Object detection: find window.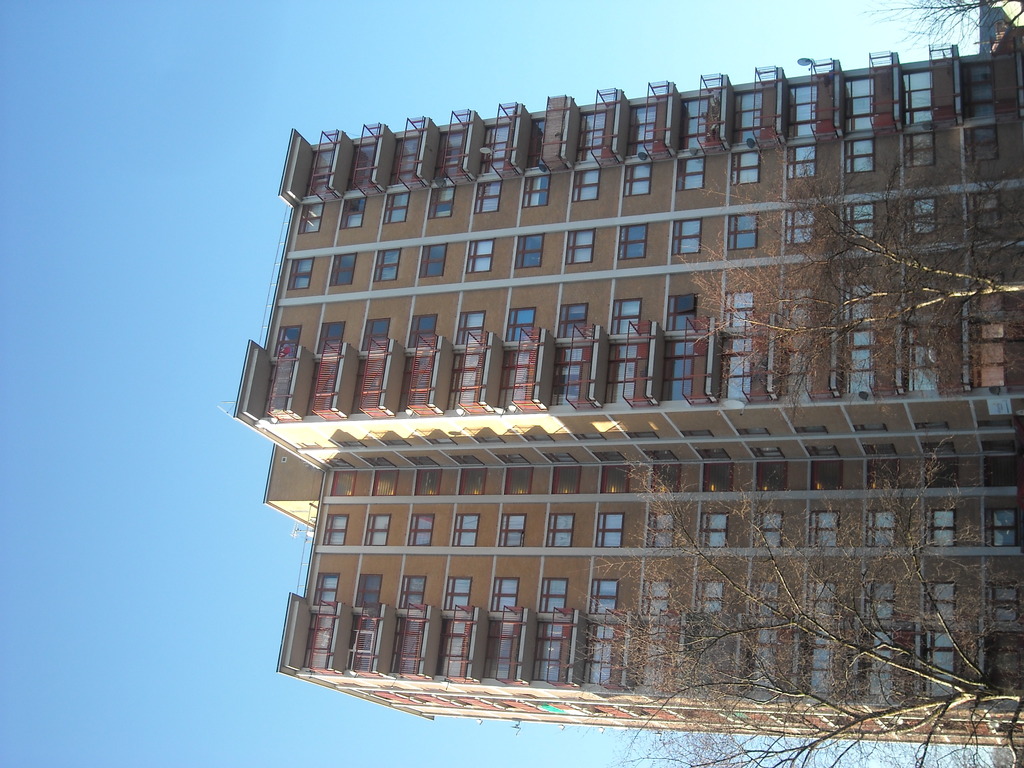
279:320:304:360.
